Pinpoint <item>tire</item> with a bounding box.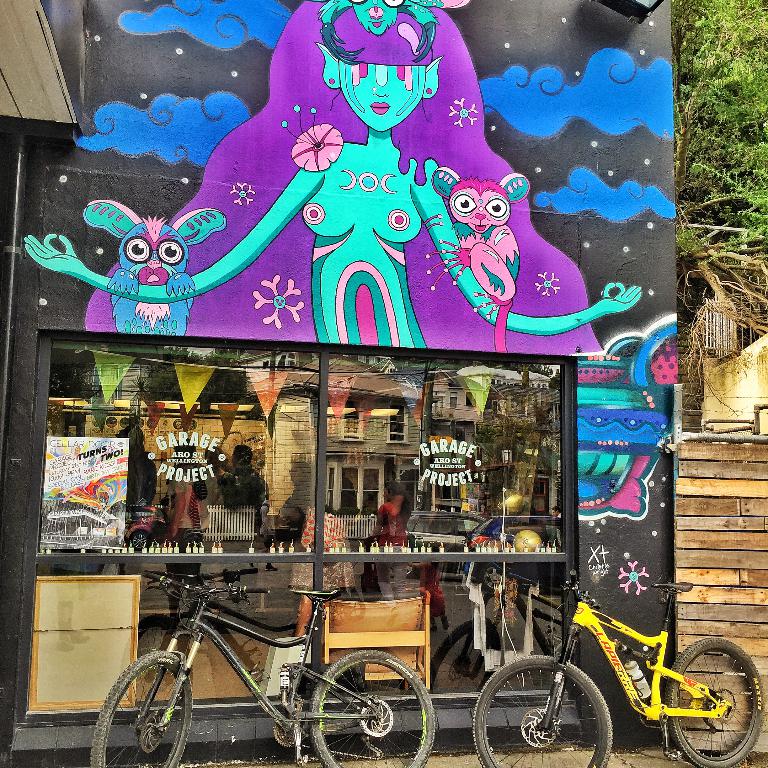
x1=665 y1=636 x2=762 y2=767.
